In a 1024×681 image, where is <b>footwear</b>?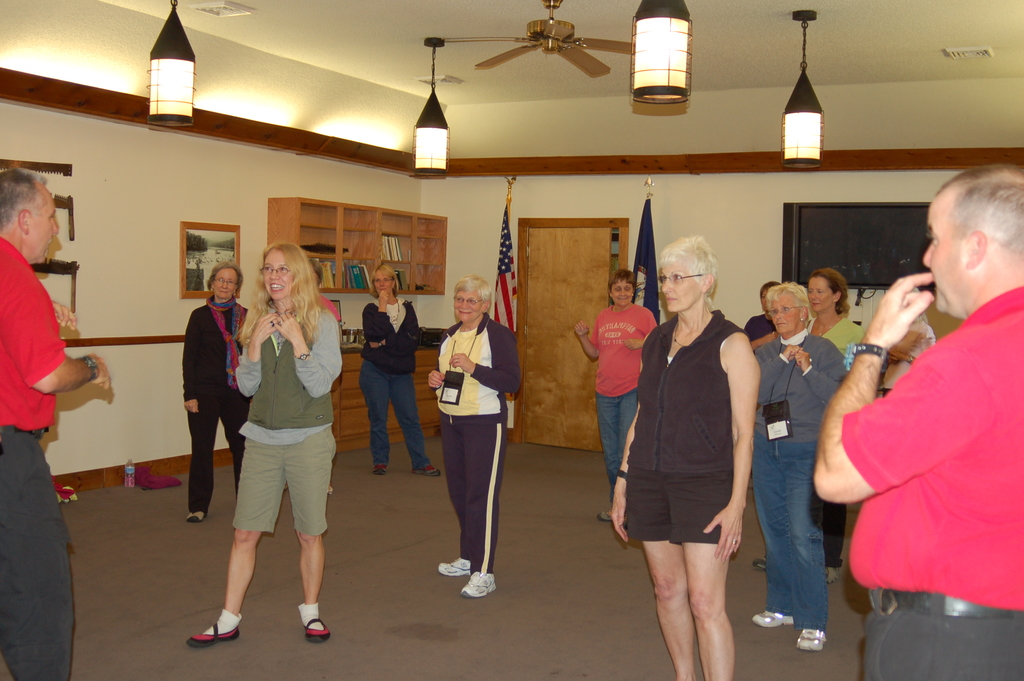
(x1=749, y1=559, x2=767, y2=570).
